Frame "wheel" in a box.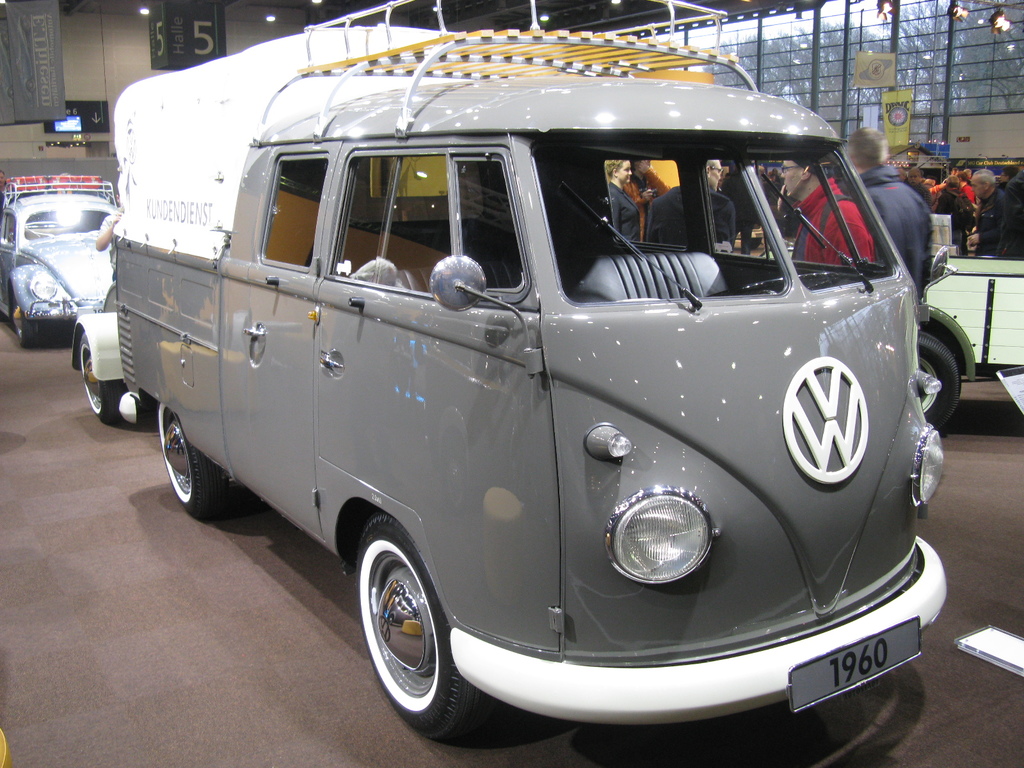
[79,337,140,438].
